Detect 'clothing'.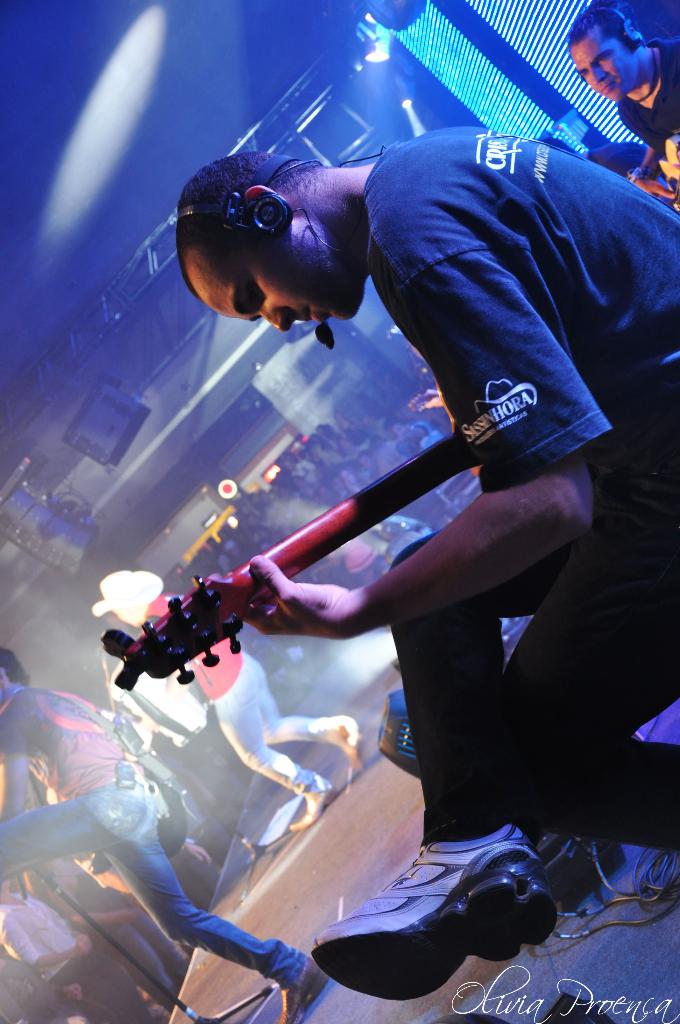
Detected at (1,886,159,1023).
